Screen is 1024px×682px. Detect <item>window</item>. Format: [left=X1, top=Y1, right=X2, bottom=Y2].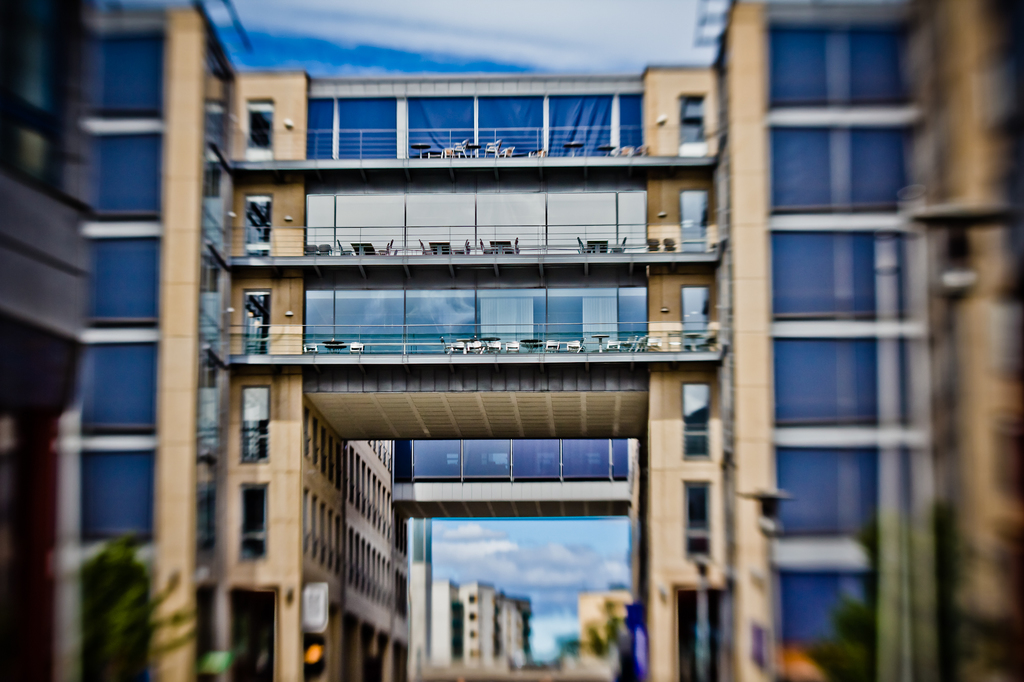
[left=76, top=342, right=157, bottom=435].
